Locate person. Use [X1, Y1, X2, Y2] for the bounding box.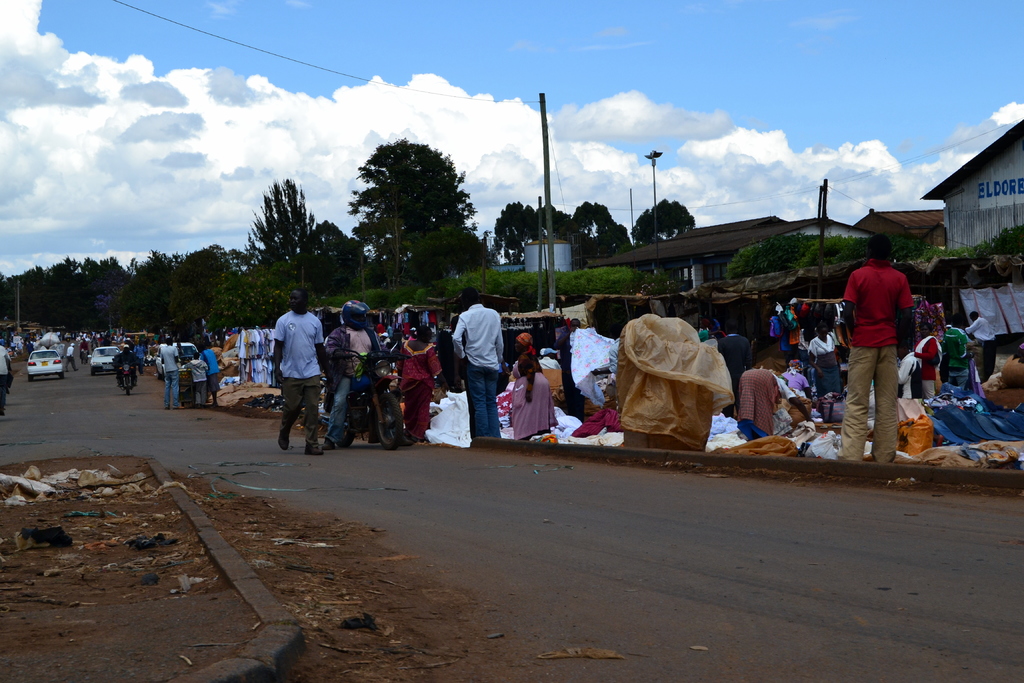
[77, 340, 90, 365].
